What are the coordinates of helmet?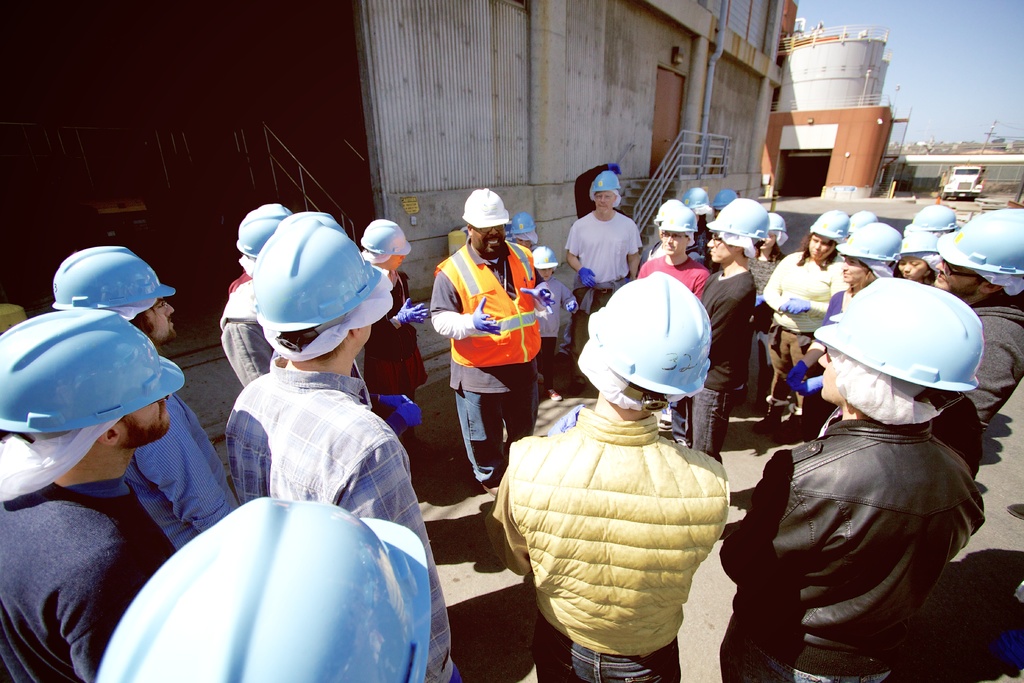
crop(931, 213, 1023, 309).
